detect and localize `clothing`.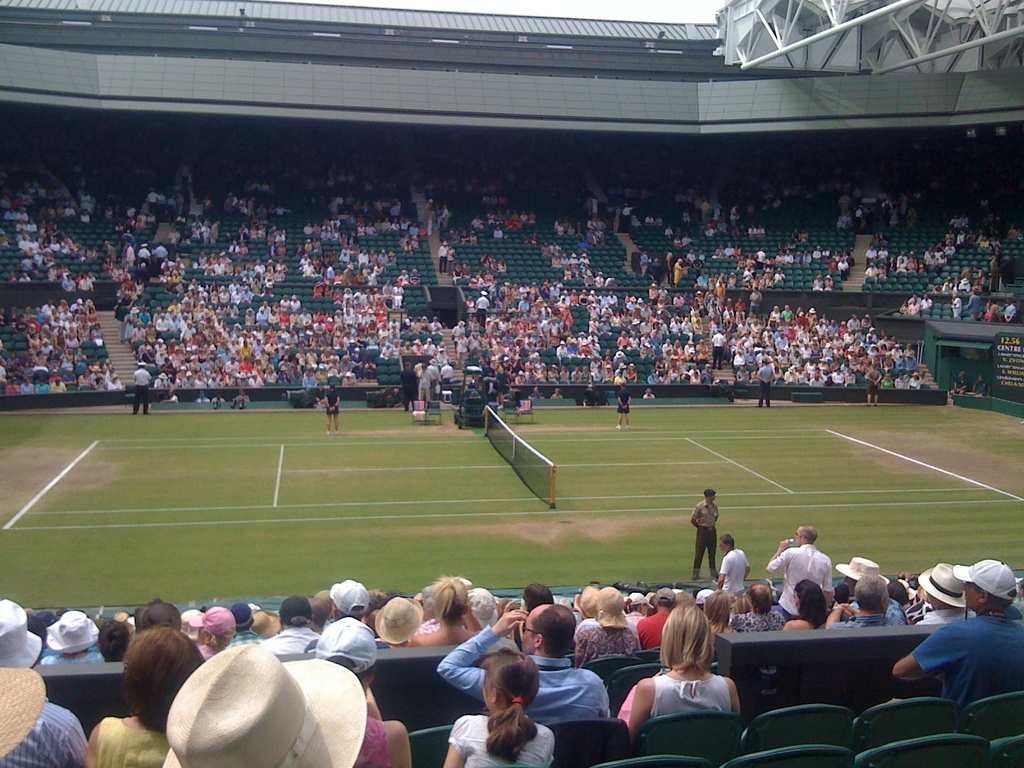
Localized at crop(0, 703, 88, 767).
